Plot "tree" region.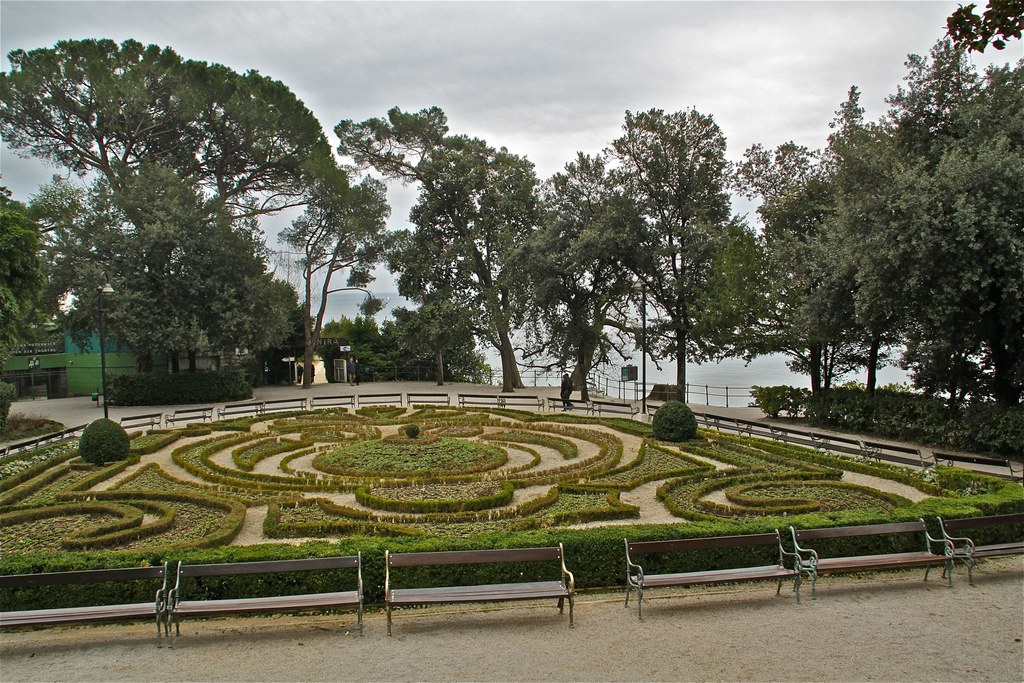
Plotted at <region>556, 90, 775, 428</region>.
